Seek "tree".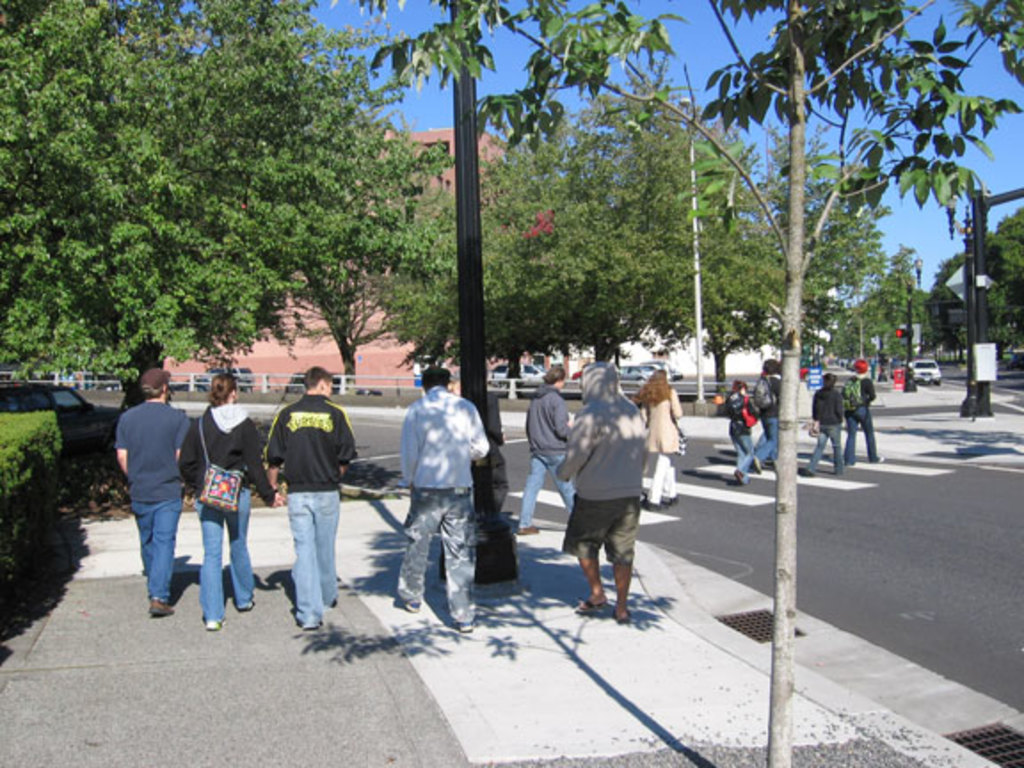
bbox=[324, 0, 1022, 766].
